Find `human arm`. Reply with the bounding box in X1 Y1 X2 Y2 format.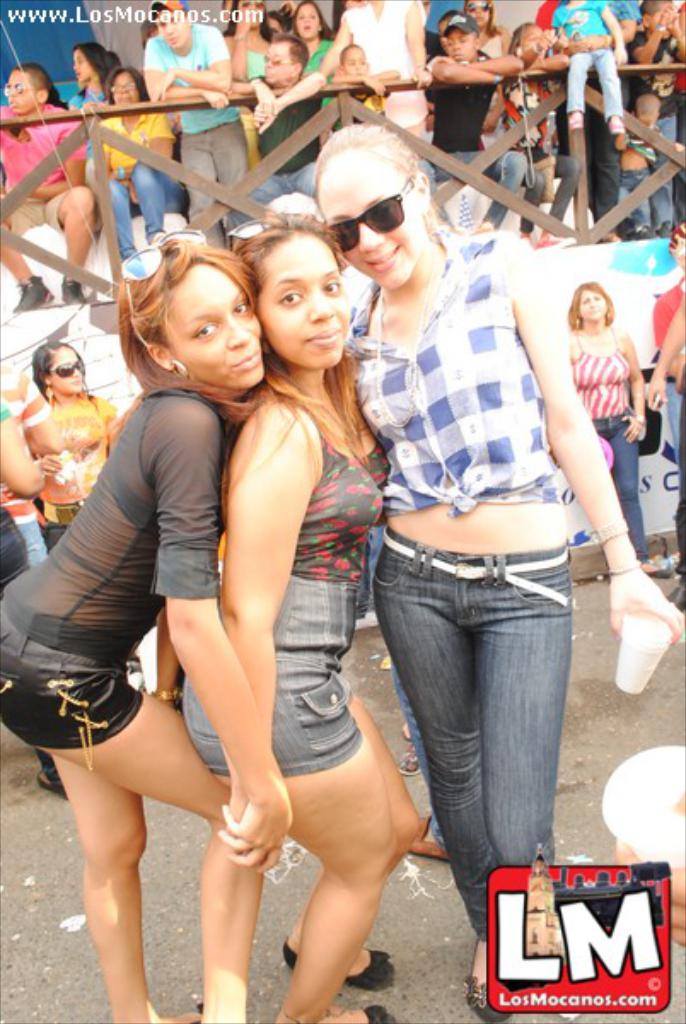
31 413 67 488.
